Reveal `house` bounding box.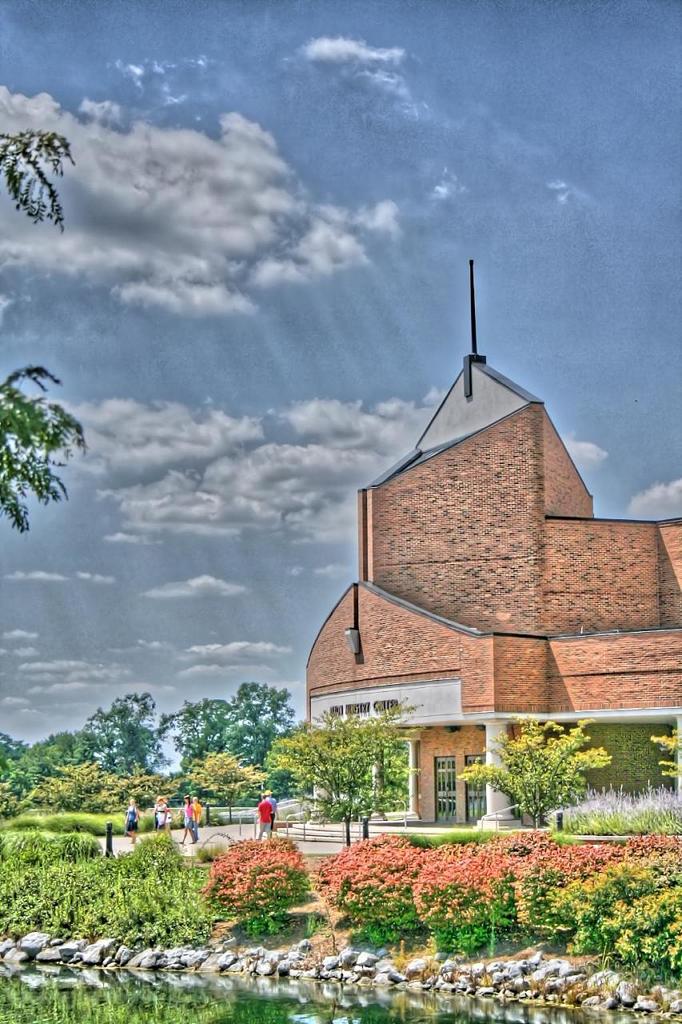
Revealed: region(273, 257, 681, 839).
